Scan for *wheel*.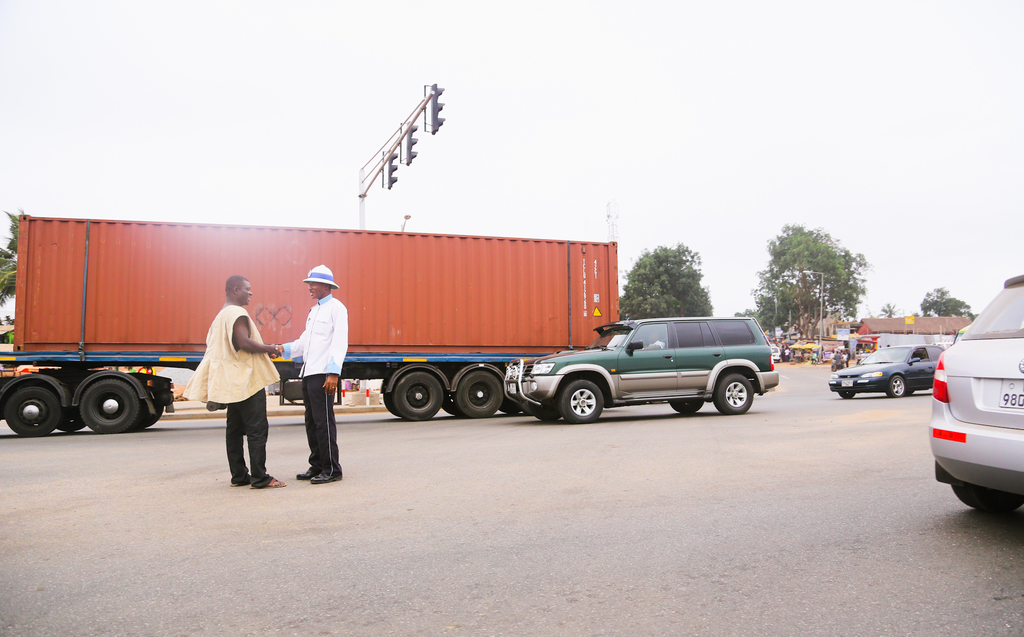
Scan result: rect(392, 370, 444, 421).
